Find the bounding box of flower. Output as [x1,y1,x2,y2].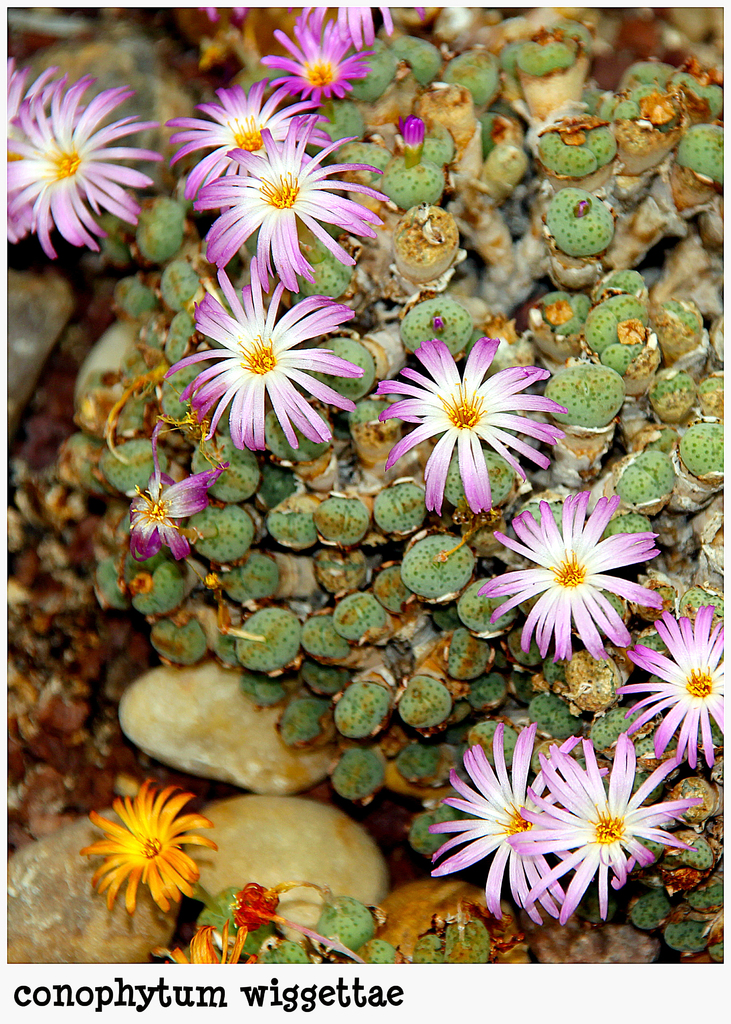
[519,732,692,920].
